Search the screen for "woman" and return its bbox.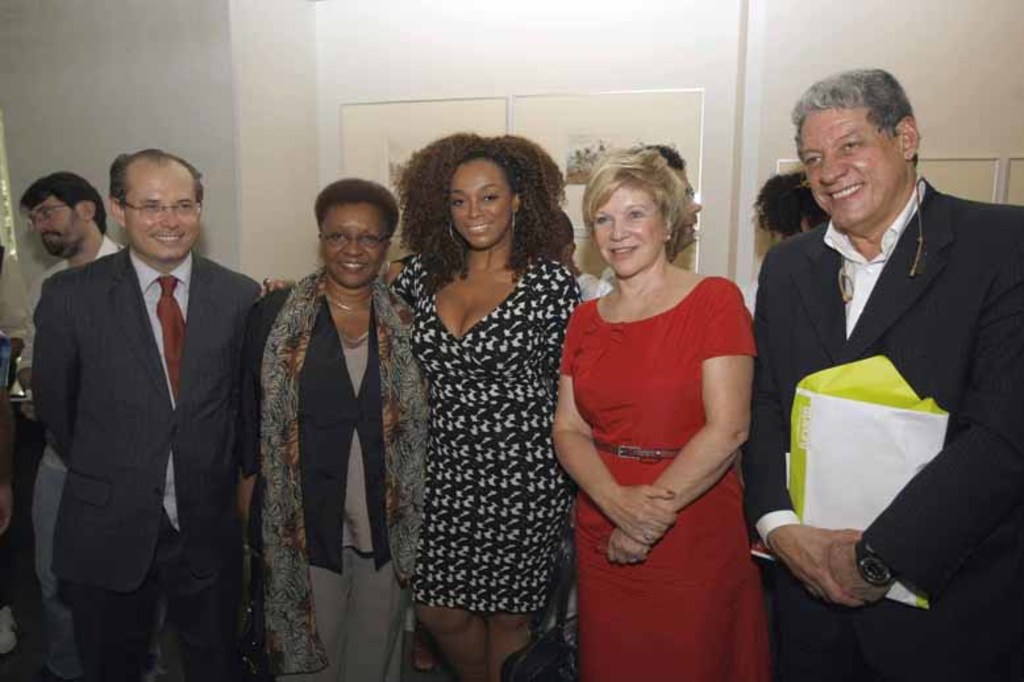
Found: (x1=236, y1=175, x2=432, y2=681).
